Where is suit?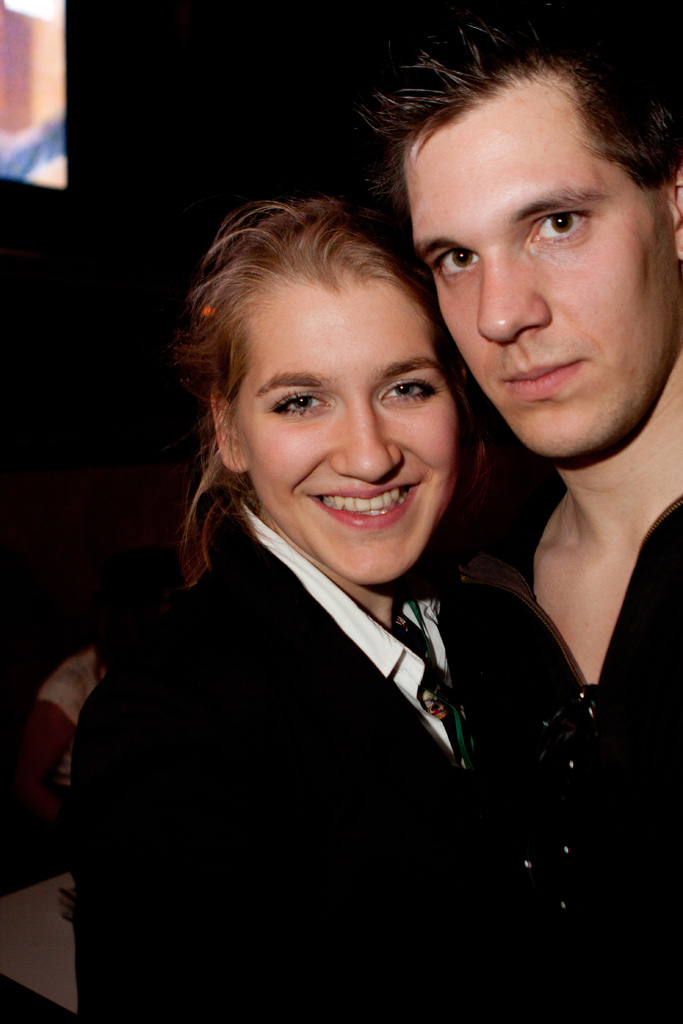
<box>60,472,543,991</box>.
